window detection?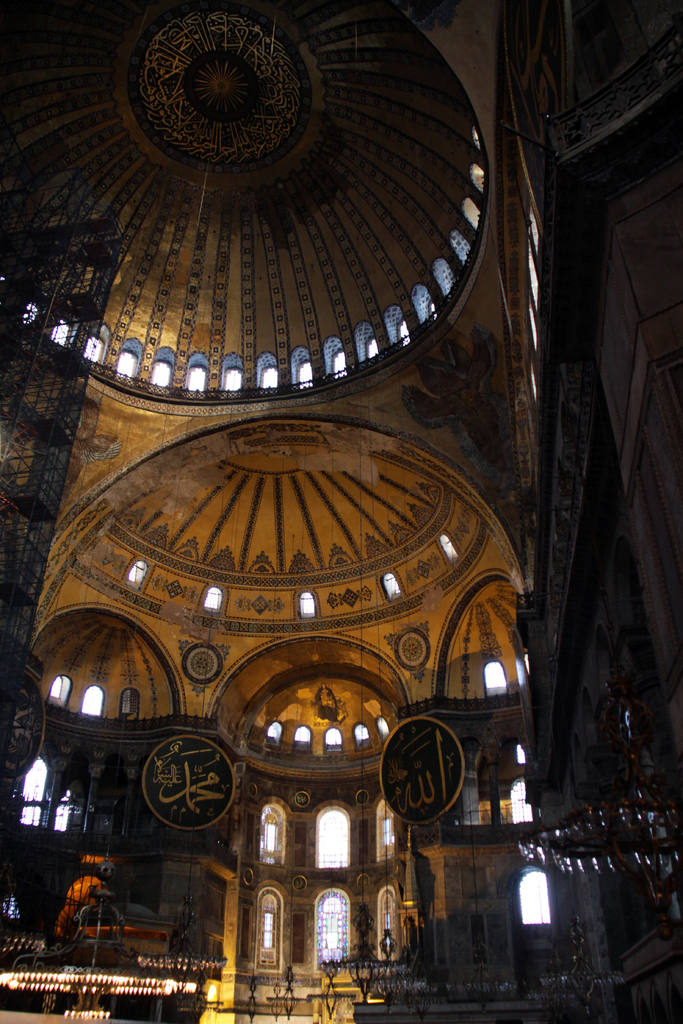
[256, 806, 289, 870]
